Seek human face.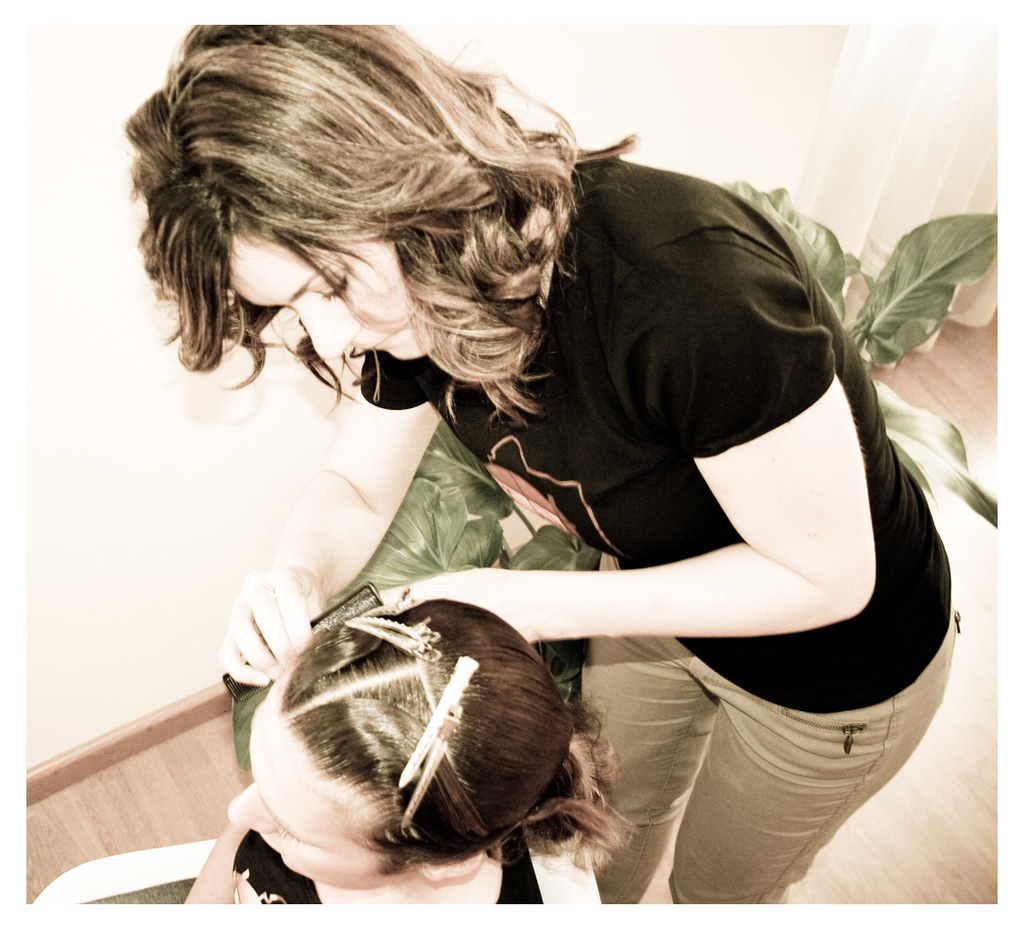
region(232, 226, 431, 365).
